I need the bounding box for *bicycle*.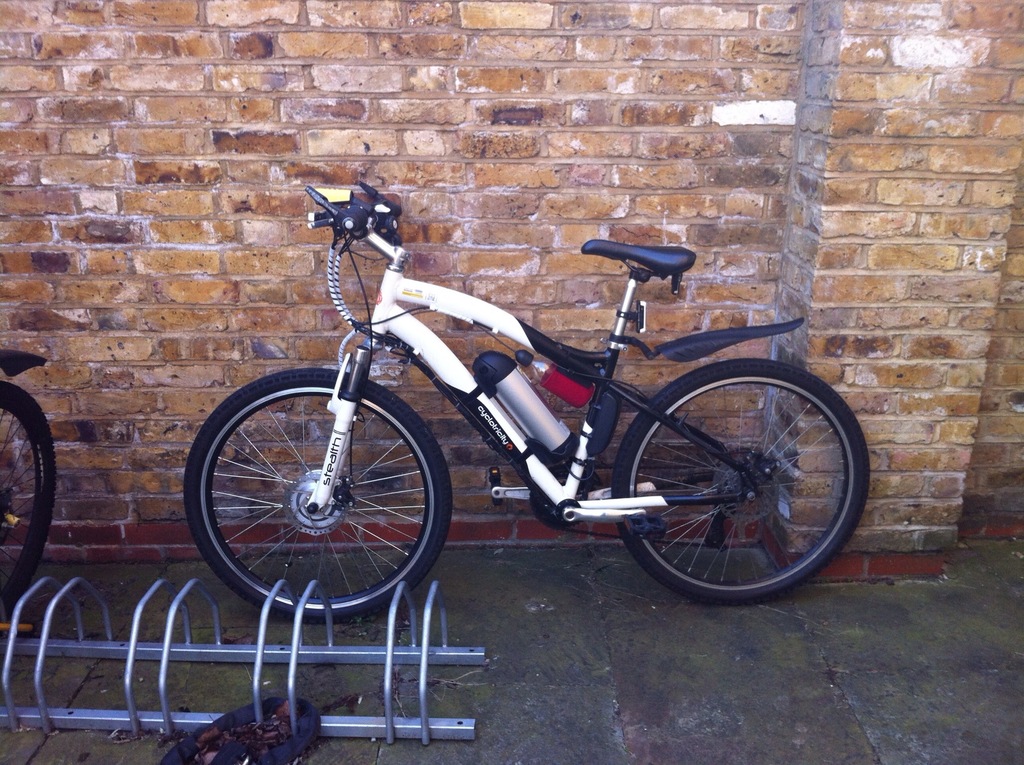
Here it is: box=[0, 344, 47, 613].
